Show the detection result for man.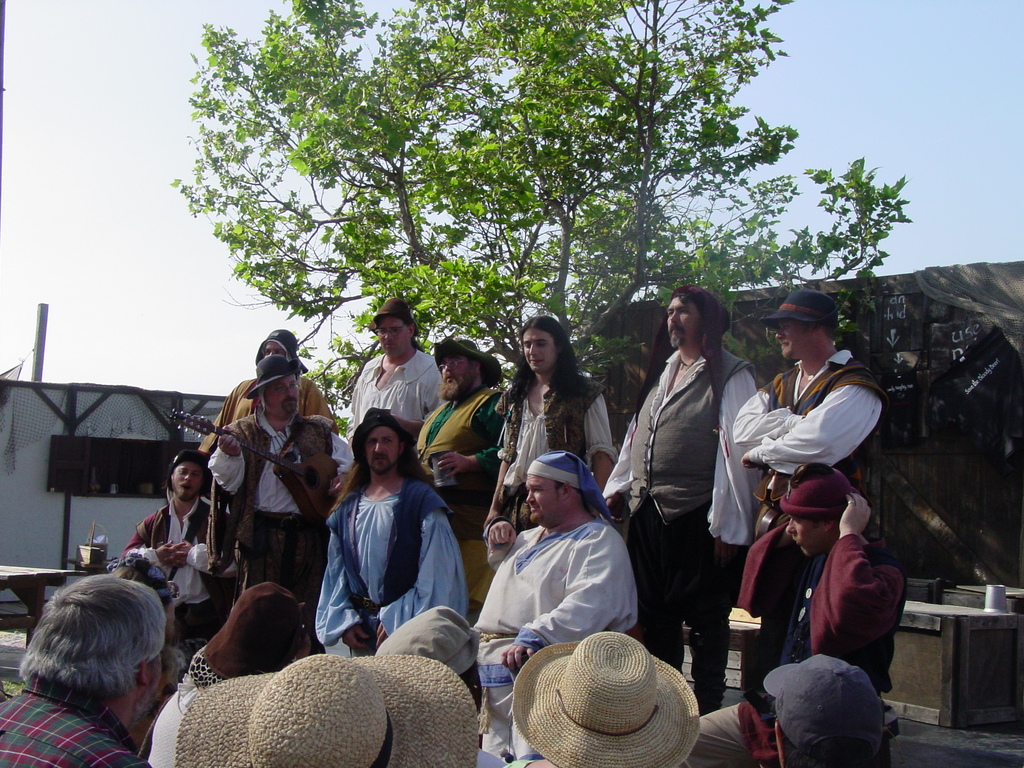
detection(204, 355, 358, 602).
